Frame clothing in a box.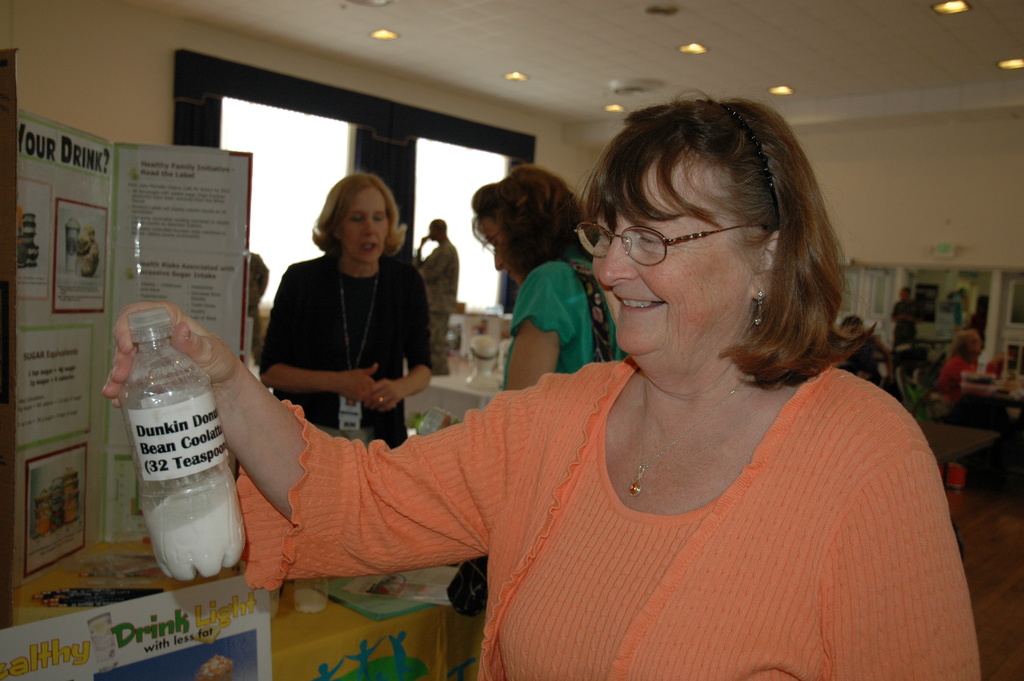
[234,357,984,680].
